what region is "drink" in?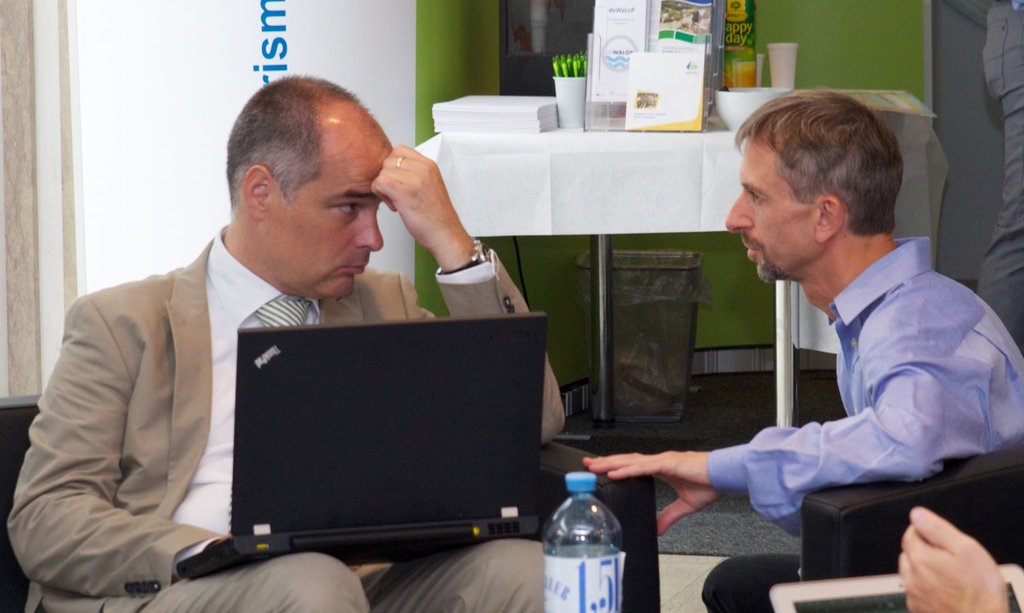
(539, 478, 610, 608).
